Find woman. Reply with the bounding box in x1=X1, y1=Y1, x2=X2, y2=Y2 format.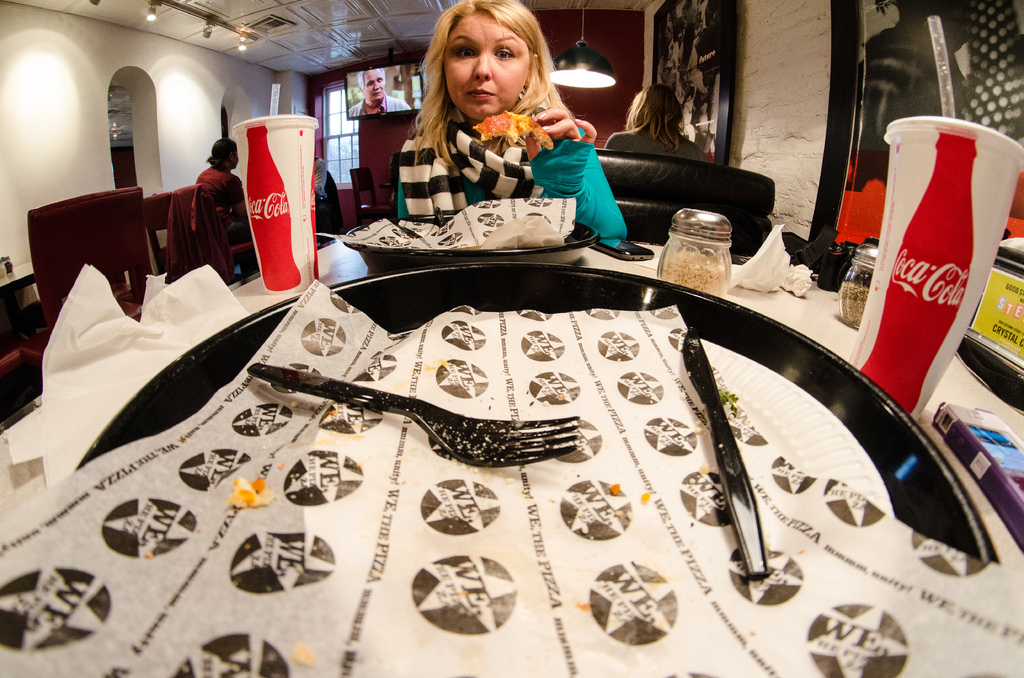
x1=397, y1=6, x2=627, y2=245.
